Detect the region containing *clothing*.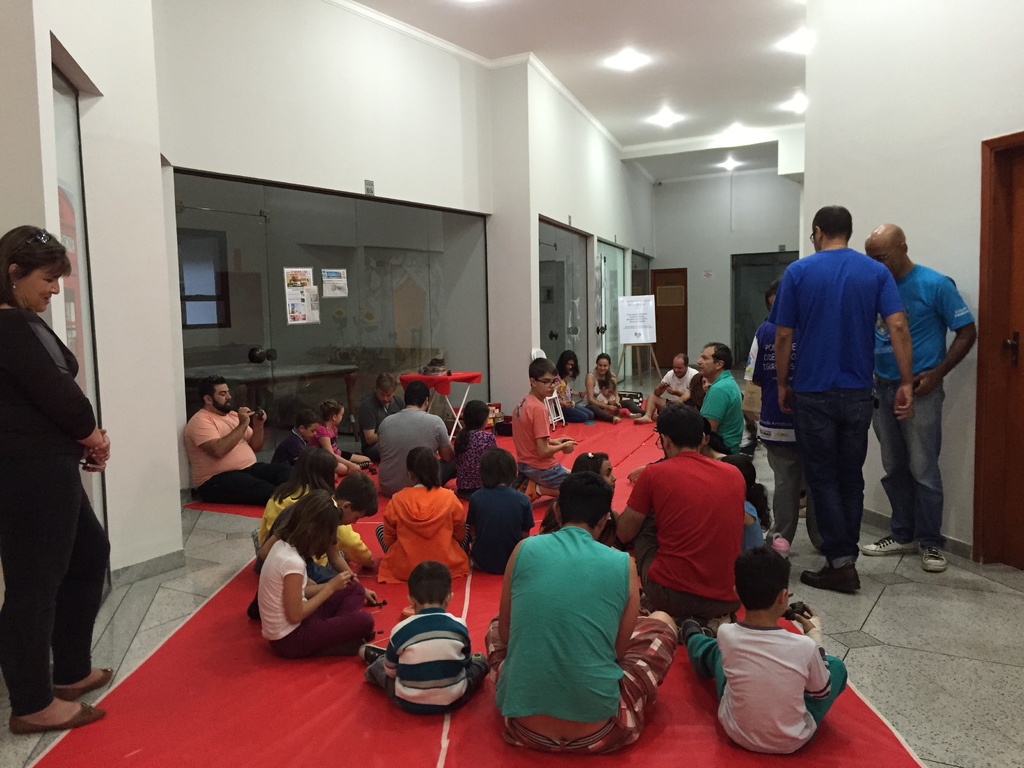
box=[267, 542, 371, 653].
